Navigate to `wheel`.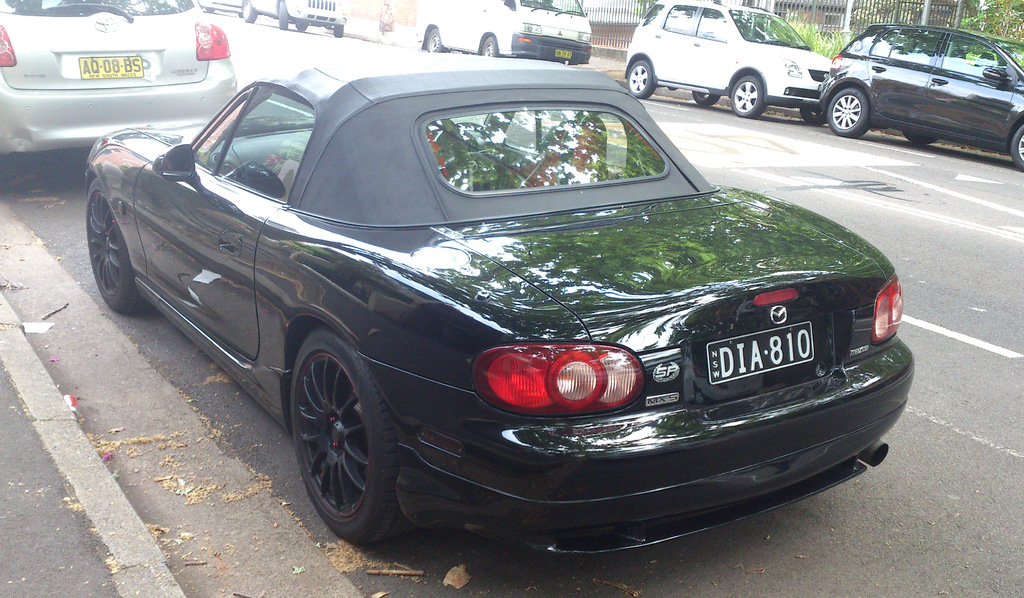
Navigation target: <region>480, 31, 500, 59</region>.
